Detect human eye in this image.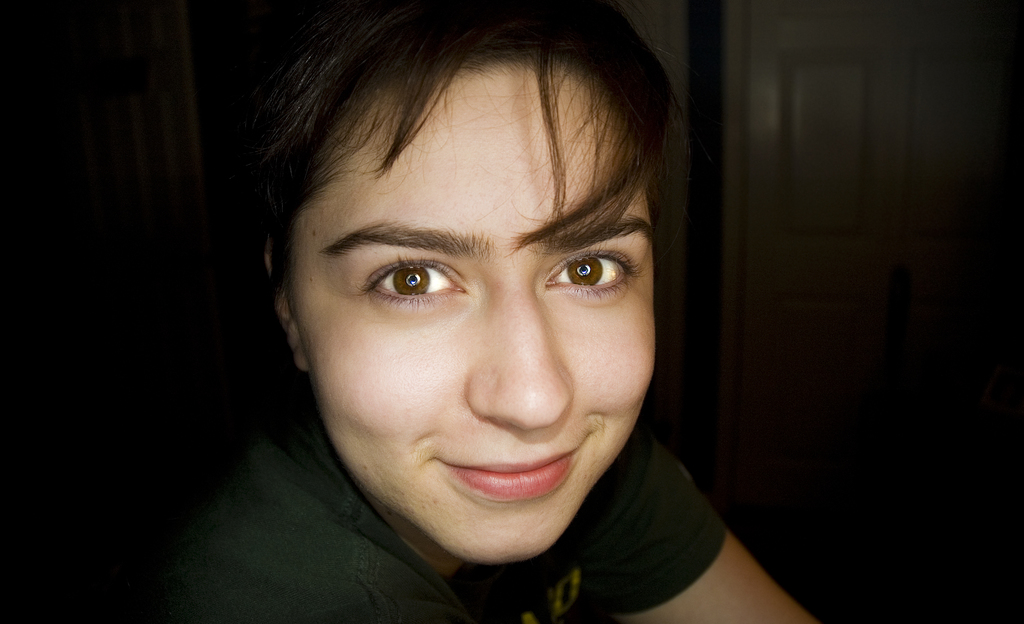
Detection: detection(542, 246, 636, 303).
